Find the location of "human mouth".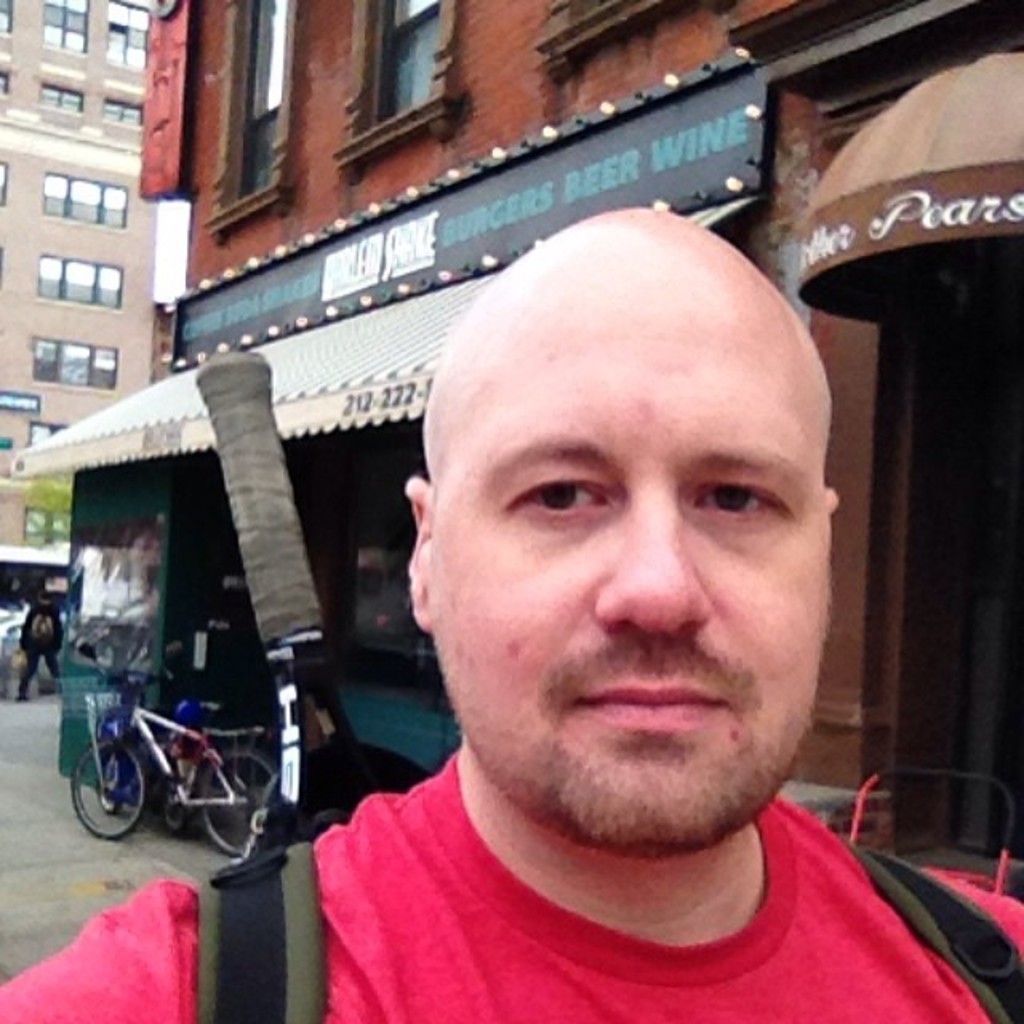
Location: 579 682 723 730.
